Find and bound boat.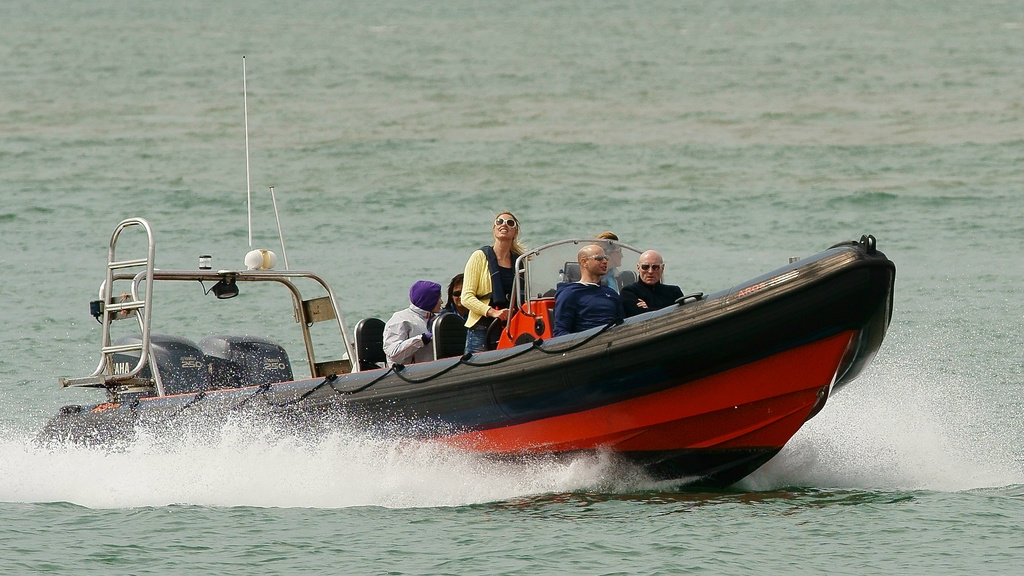
Bound: Rect(62, 54, 899, 495).
